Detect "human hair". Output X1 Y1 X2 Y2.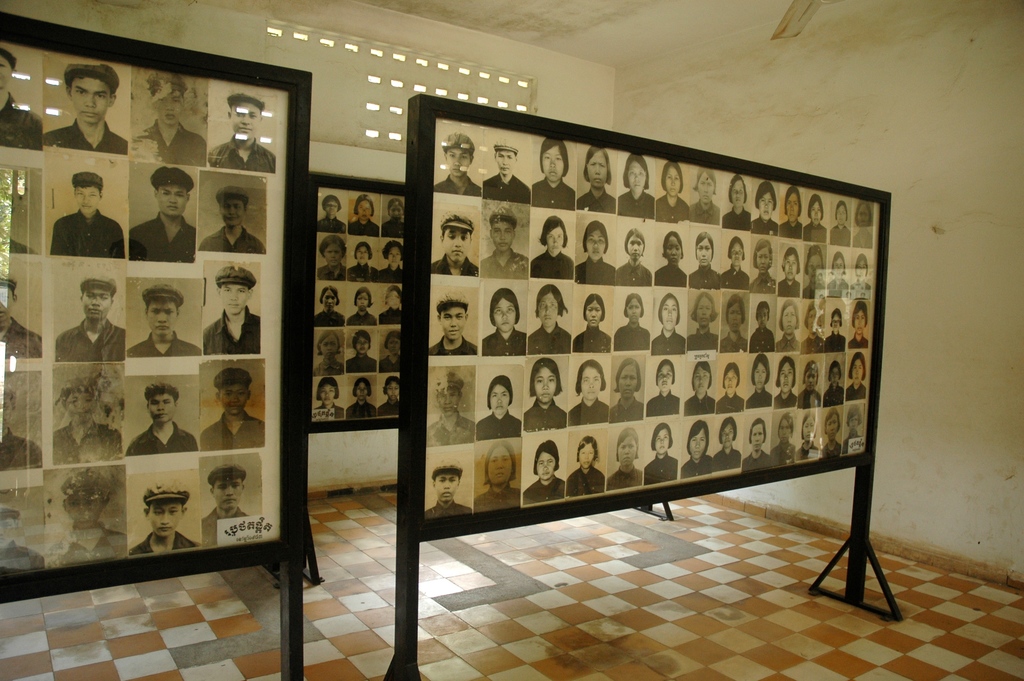
320 194 342 211.
